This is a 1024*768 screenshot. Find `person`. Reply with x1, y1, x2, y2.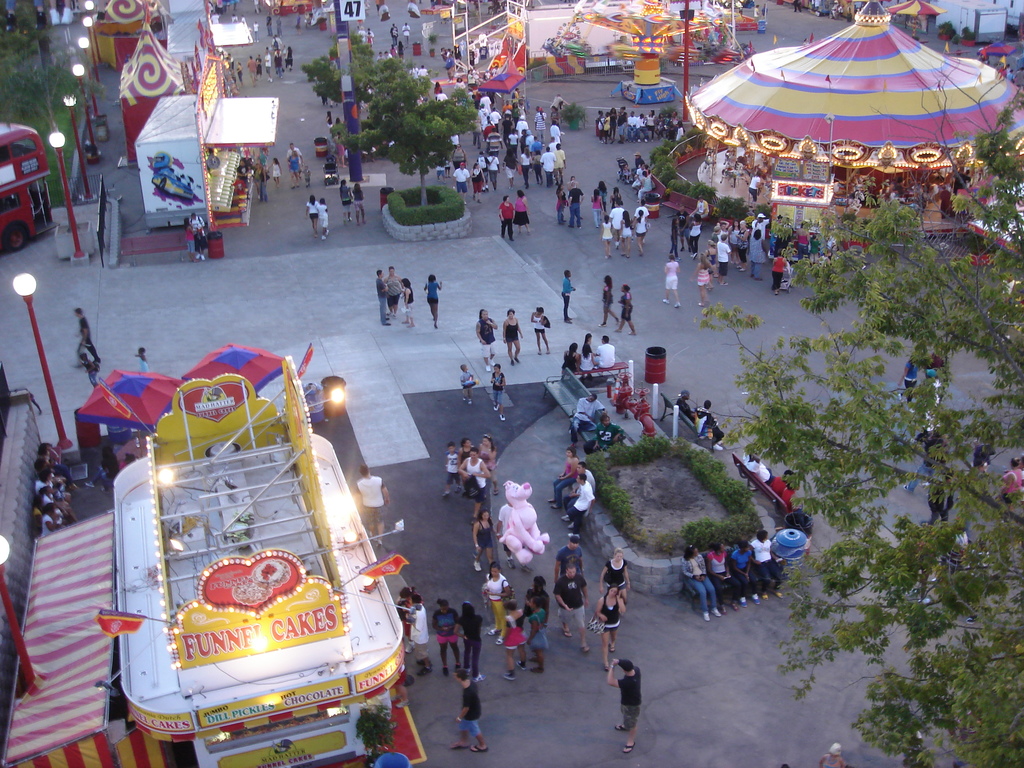
556, 463, 600, 508.
